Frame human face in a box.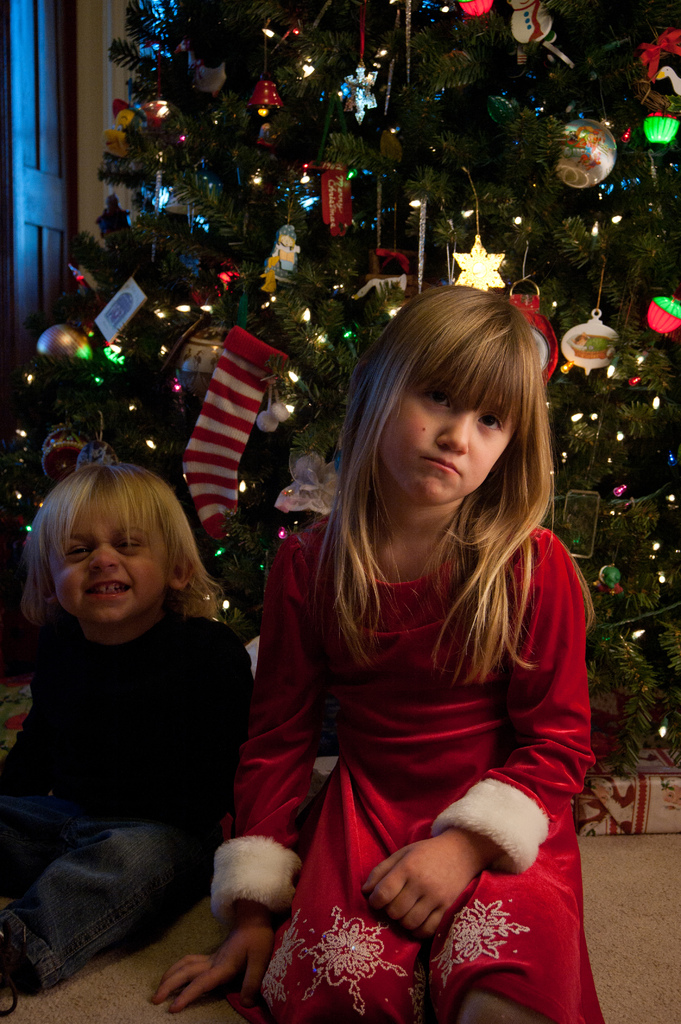
bbox=[49, 506, 168, 625].
